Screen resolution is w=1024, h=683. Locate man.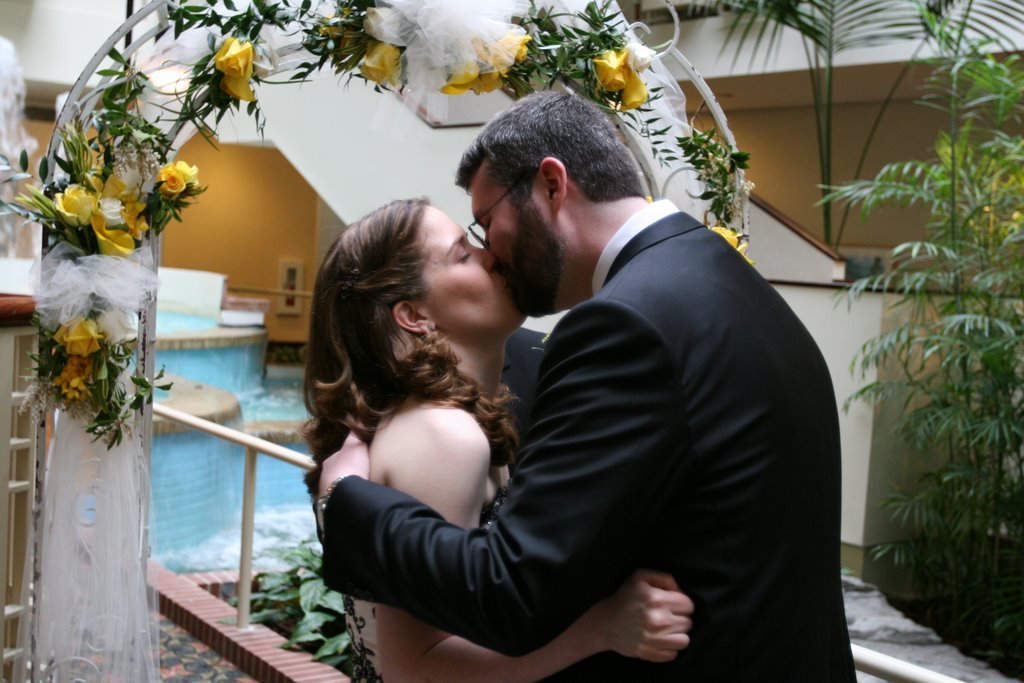
323, 95, 854, 671.
